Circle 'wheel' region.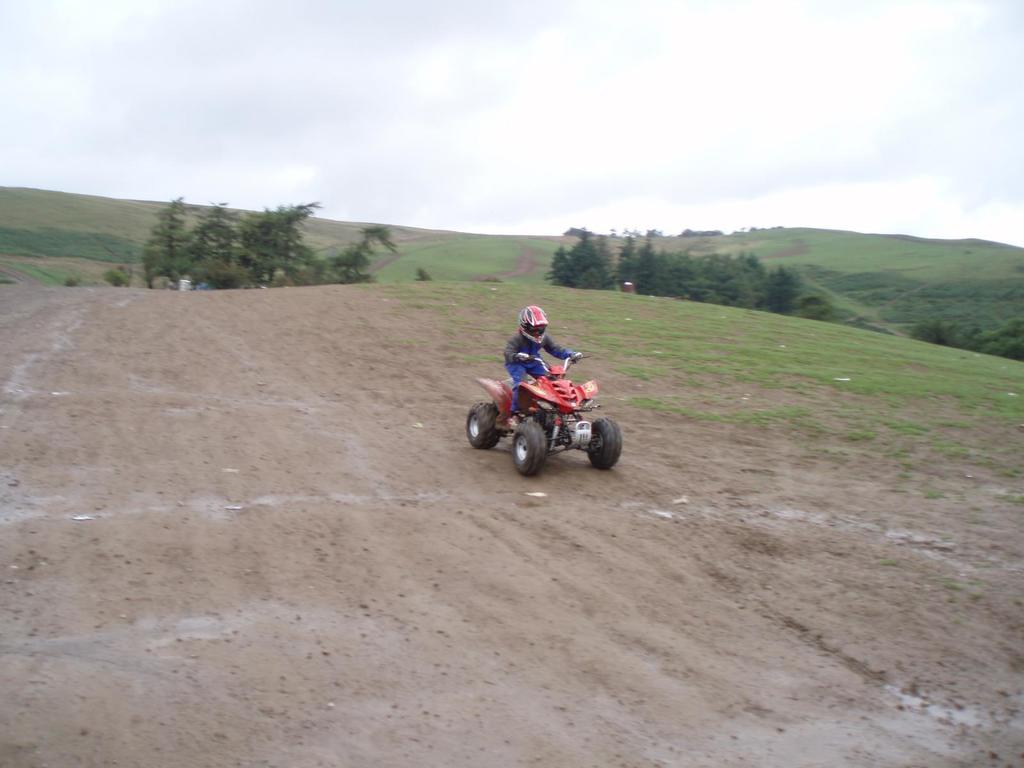
Region: 507/413/551/479.
